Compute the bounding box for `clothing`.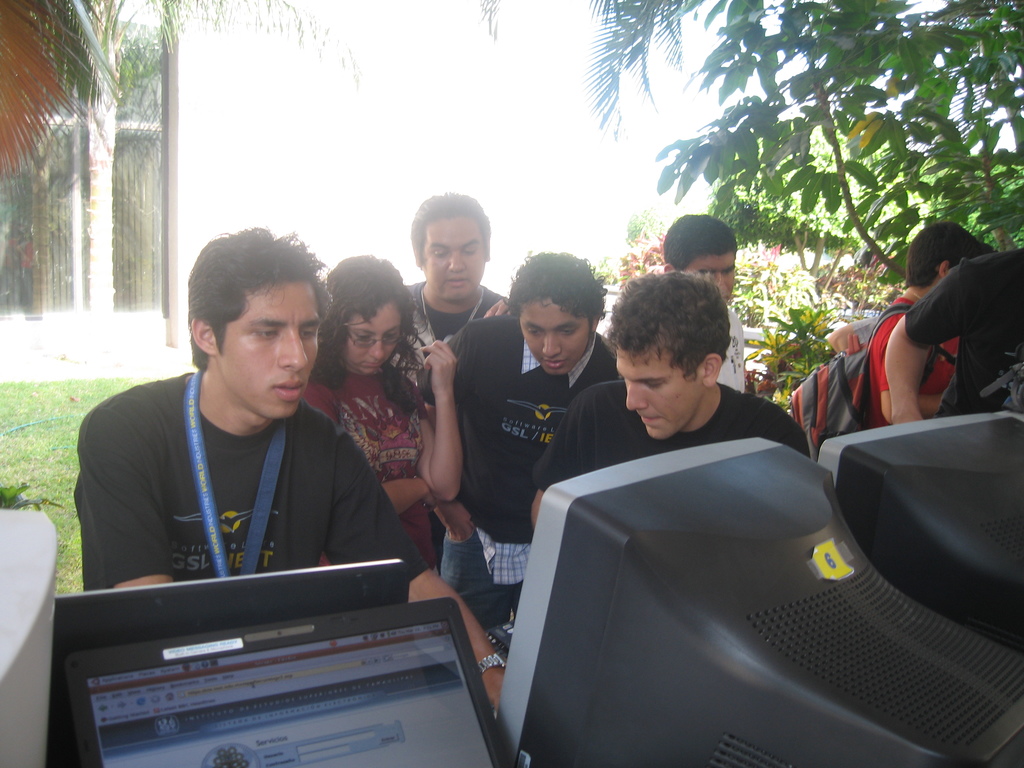
{"left": 82, "top": 371, "right": 438, "bottom": 583}.
